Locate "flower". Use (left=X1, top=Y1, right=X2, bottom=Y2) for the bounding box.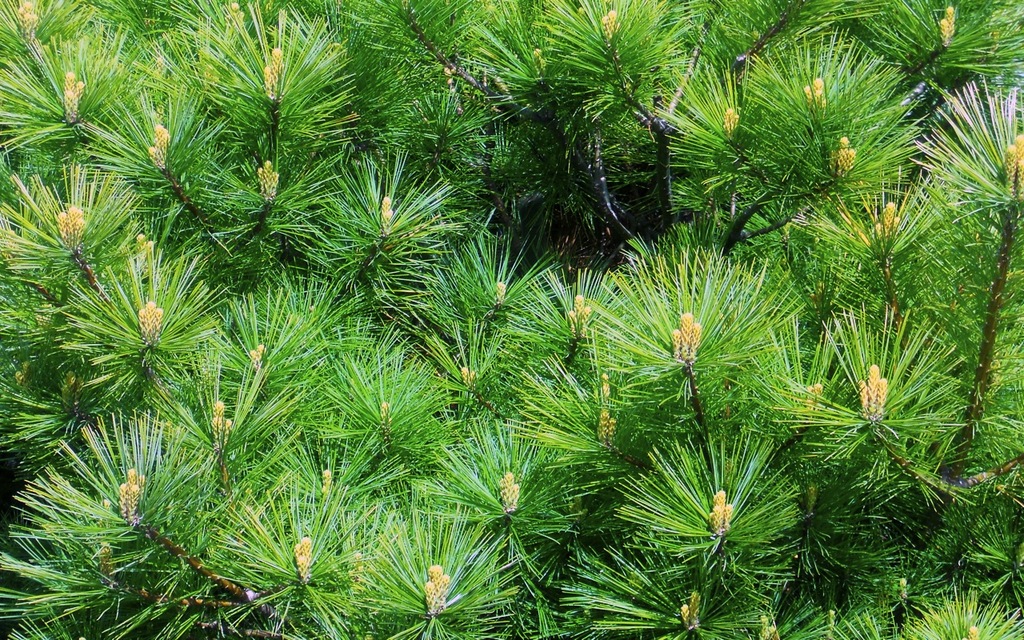
(left=679, top=587, right=698, bottom=628).
